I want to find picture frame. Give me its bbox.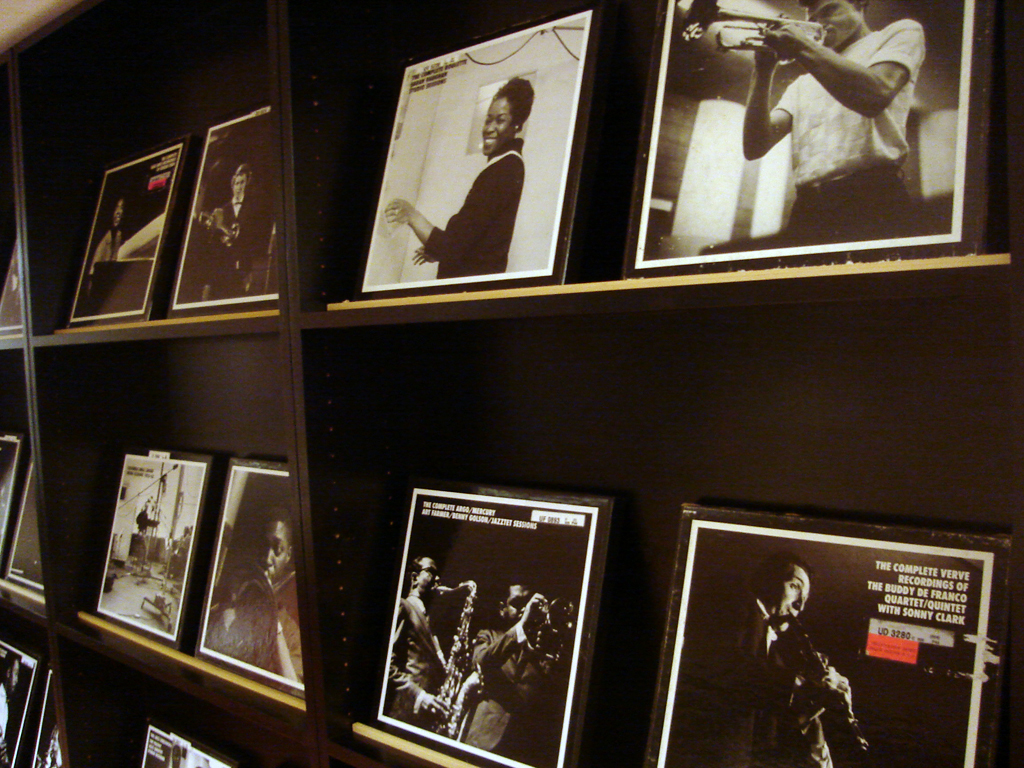
l=371, t=481, r=614, b=767.
